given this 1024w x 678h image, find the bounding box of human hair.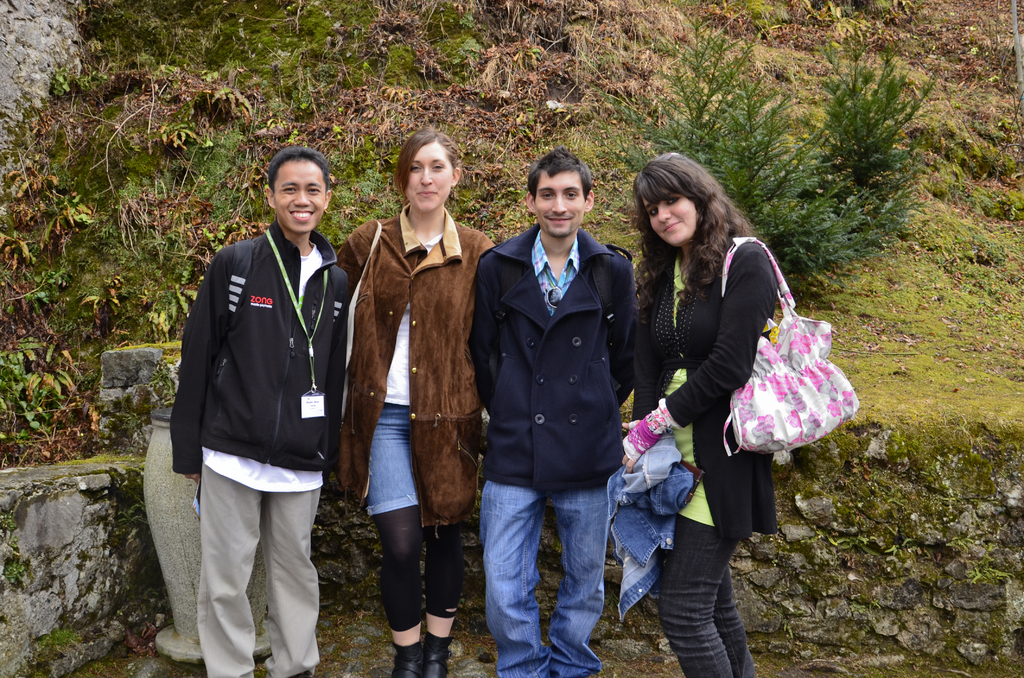
[left=525, top=149, right=593, bottom=206].
